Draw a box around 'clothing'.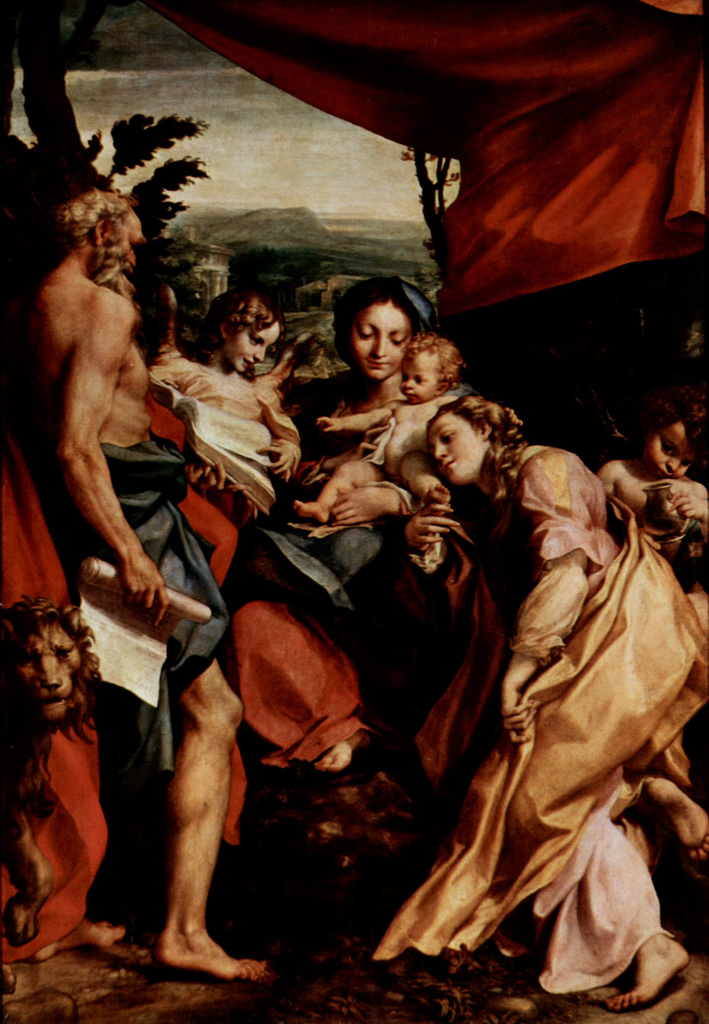
[left=152, top=349, right=296, bottom=519].
